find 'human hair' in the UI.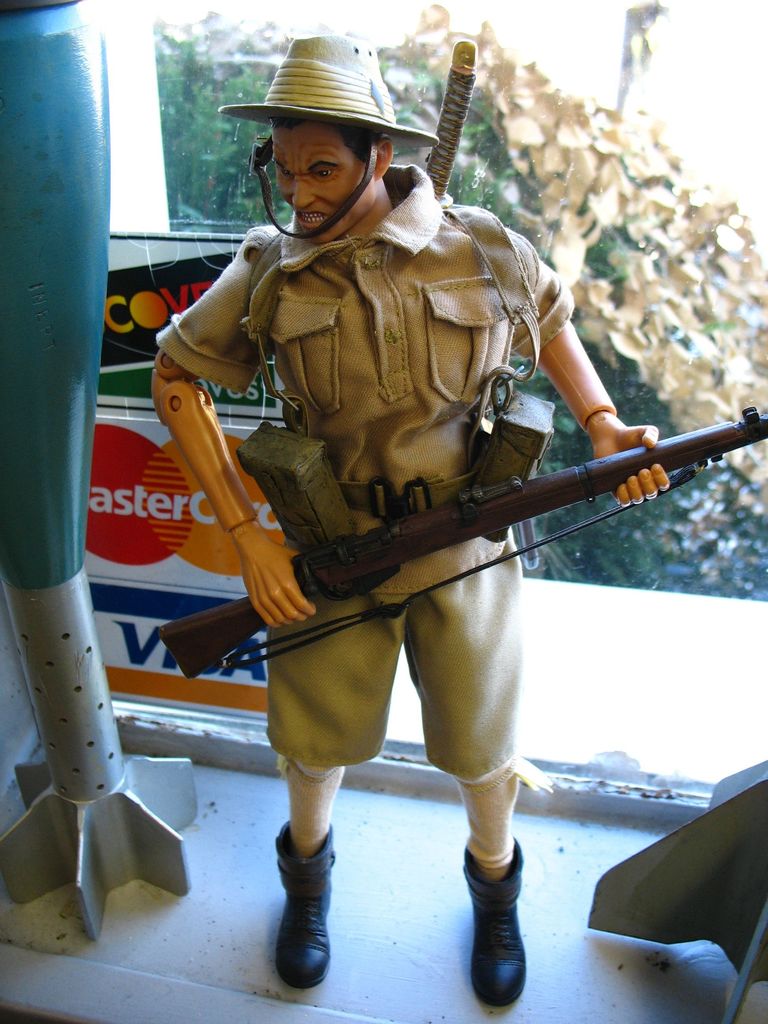
UI element at <bbox>257, 113, 383, 168</bbox>.
